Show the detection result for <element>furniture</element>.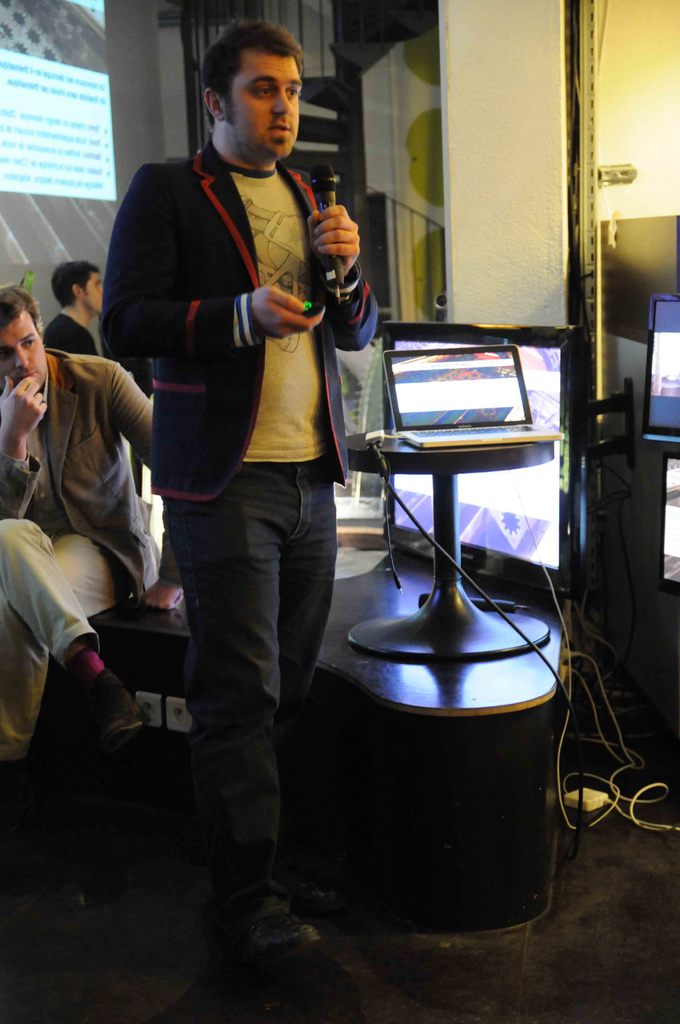
<region>339, 435, 555, 664</region>.
